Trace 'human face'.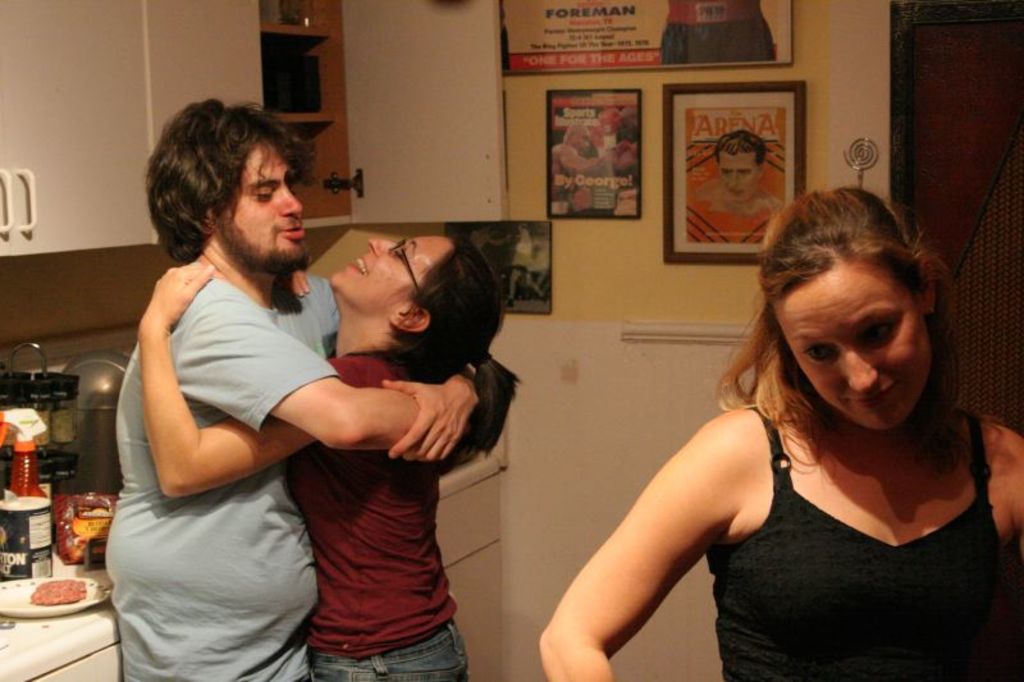
Traced to x1=713, y1=152, x2=760, y2=205.
